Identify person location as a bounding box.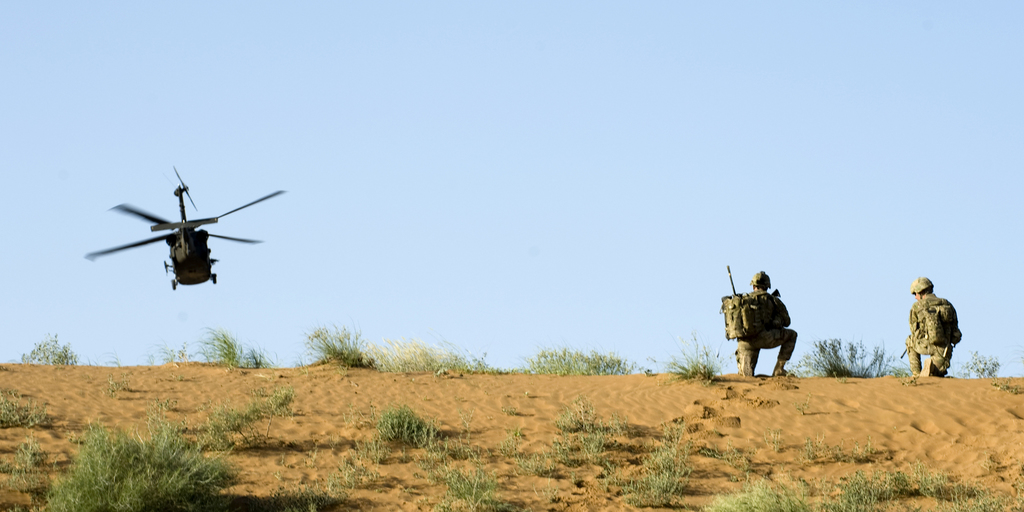
716:268:801:375.
